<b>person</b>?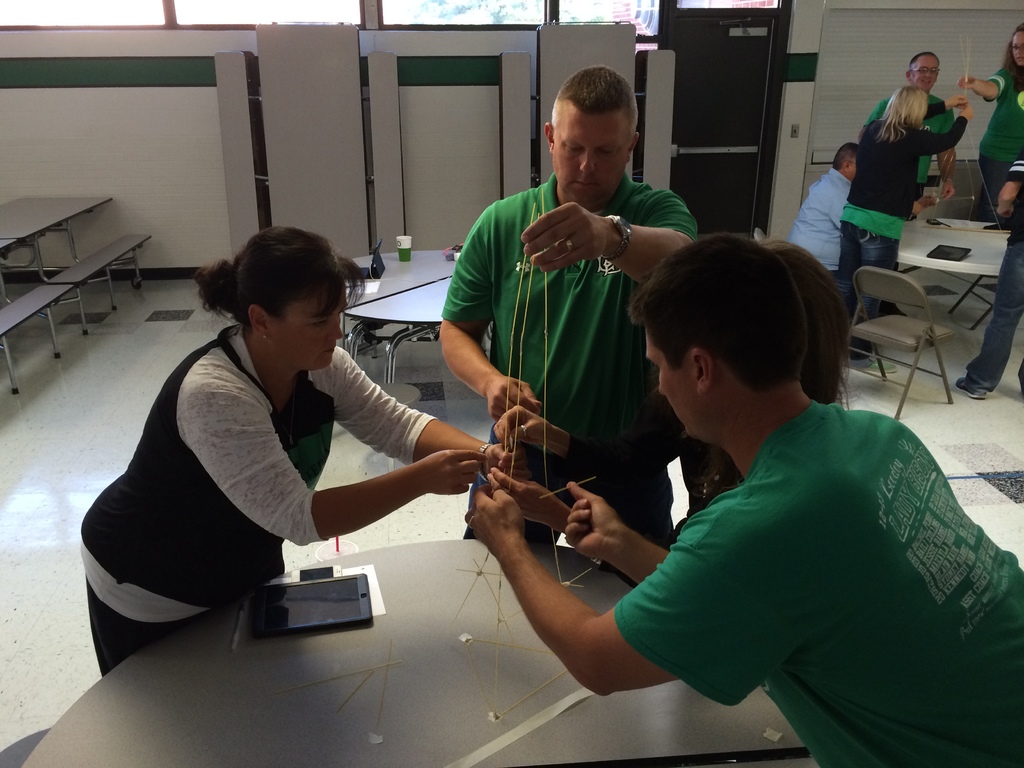
BBox(787, 141, 861, 281)
